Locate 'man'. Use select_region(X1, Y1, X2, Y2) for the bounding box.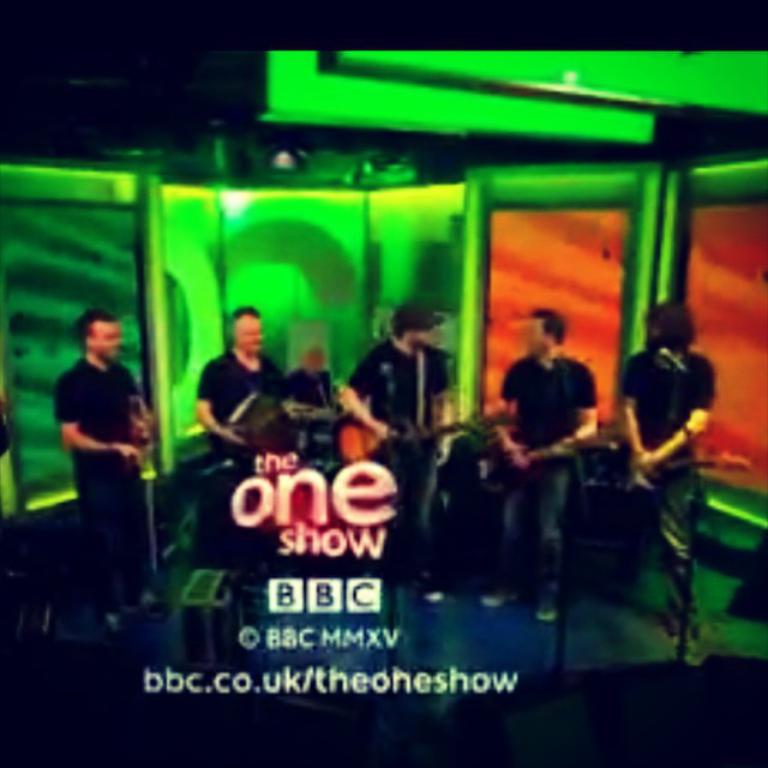
select_region(53, 307, 166, 634).
